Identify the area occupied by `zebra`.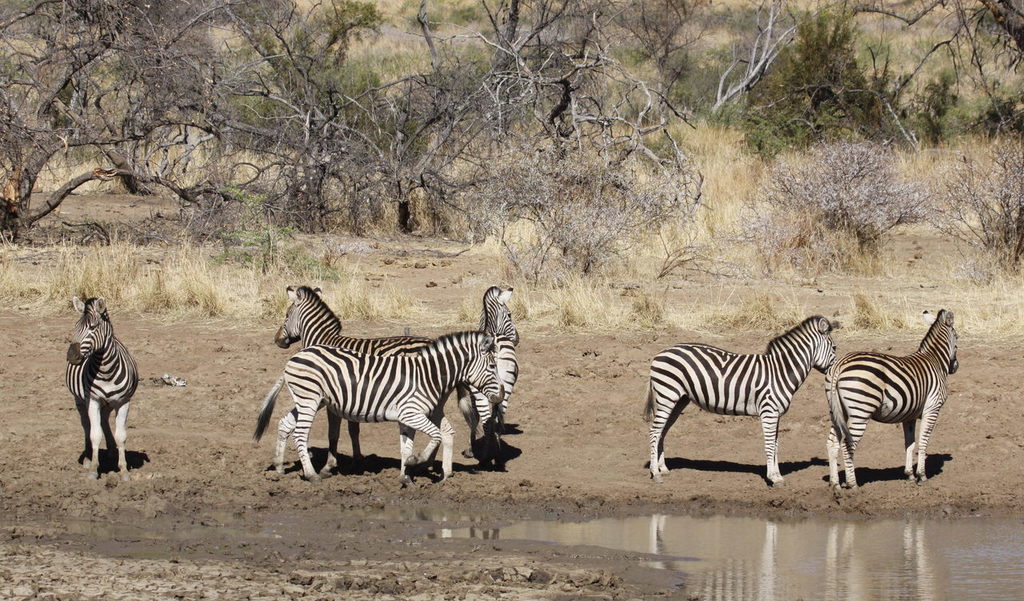
Area: bbox(819, 305, 962, 493).
